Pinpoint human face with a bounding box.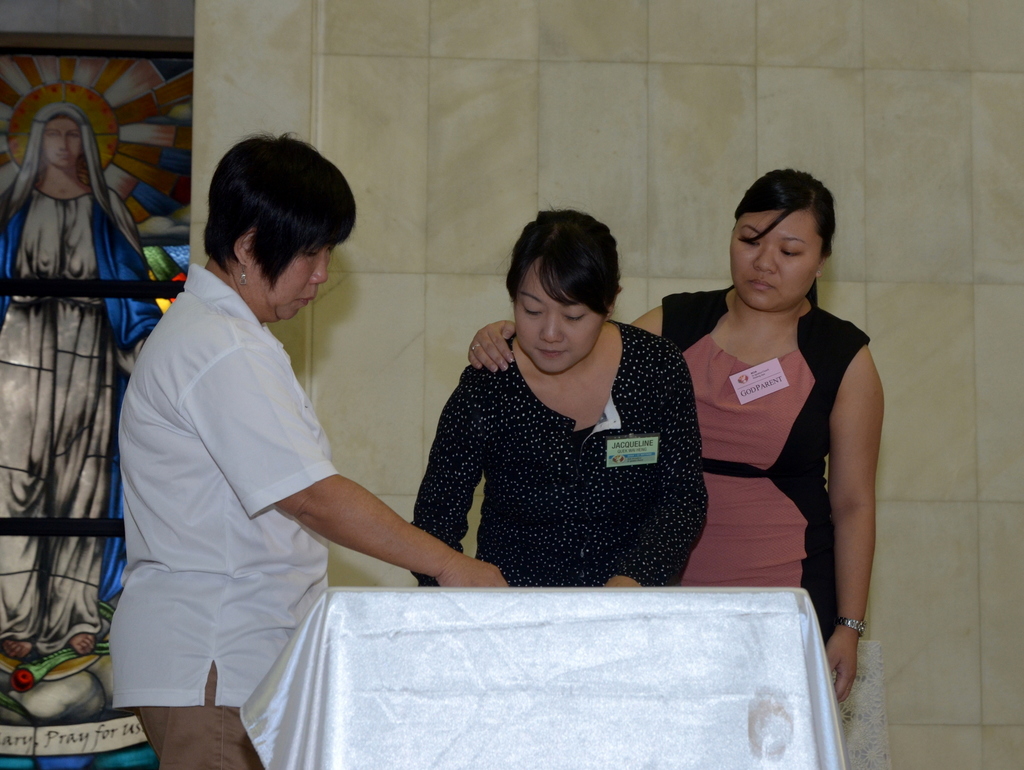
detection(730, 209, 827, 312).
